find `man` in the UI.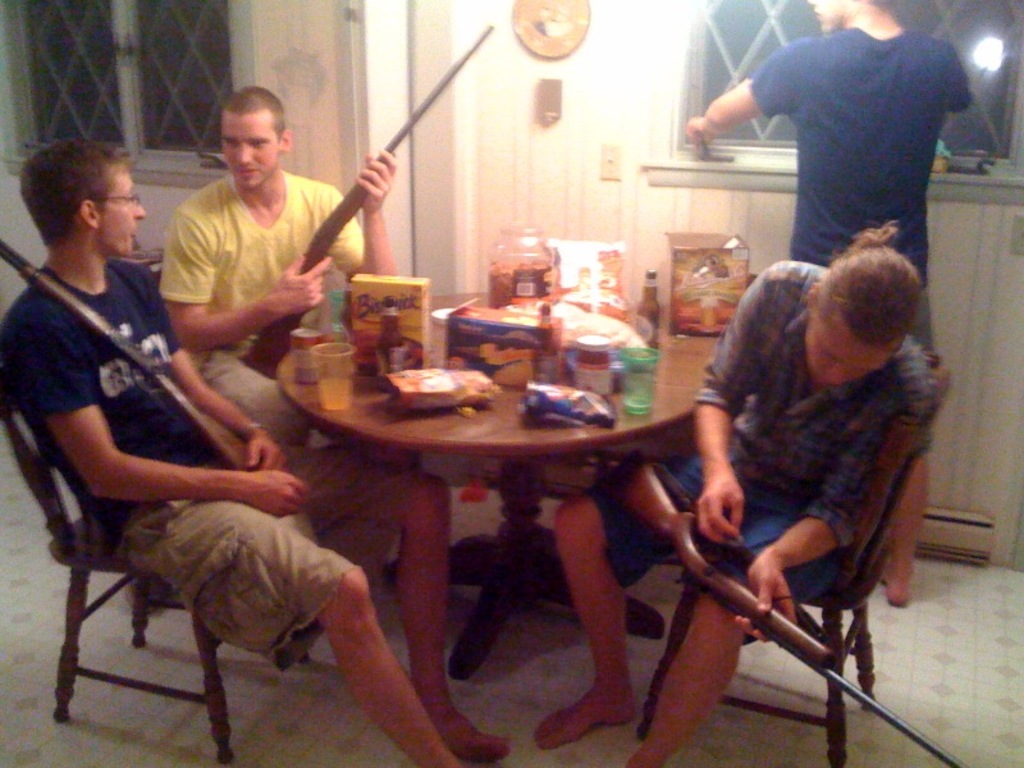
UI element at {"left": 666, "top": 6, "right": 1002, "bottom": 293}.
